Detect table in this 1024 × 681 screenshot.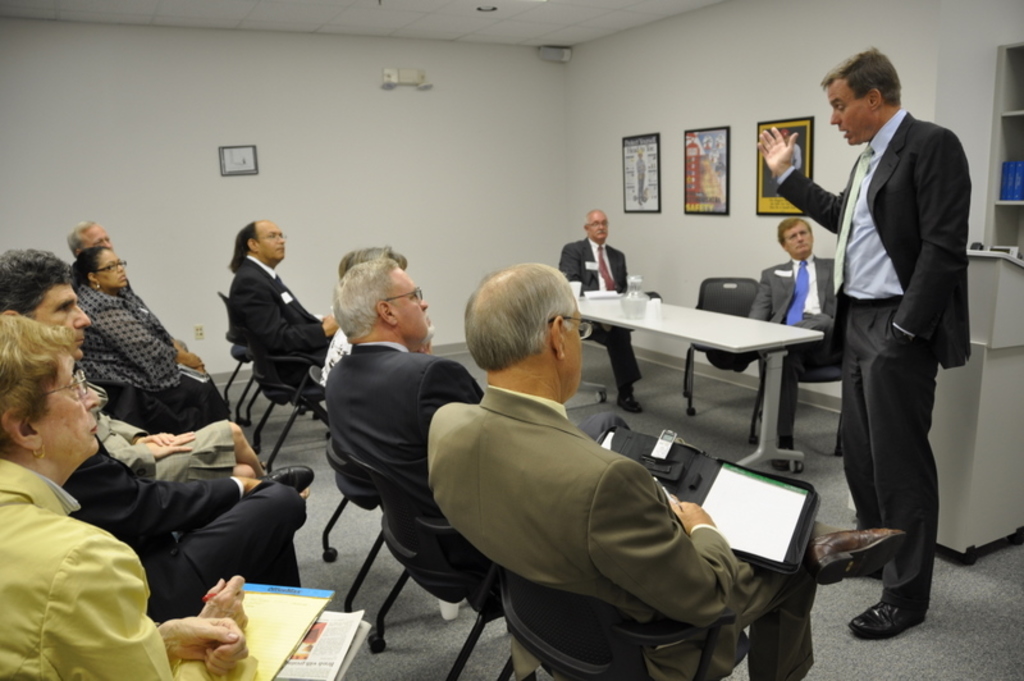
Detection: [579, 284, 847, 467].
